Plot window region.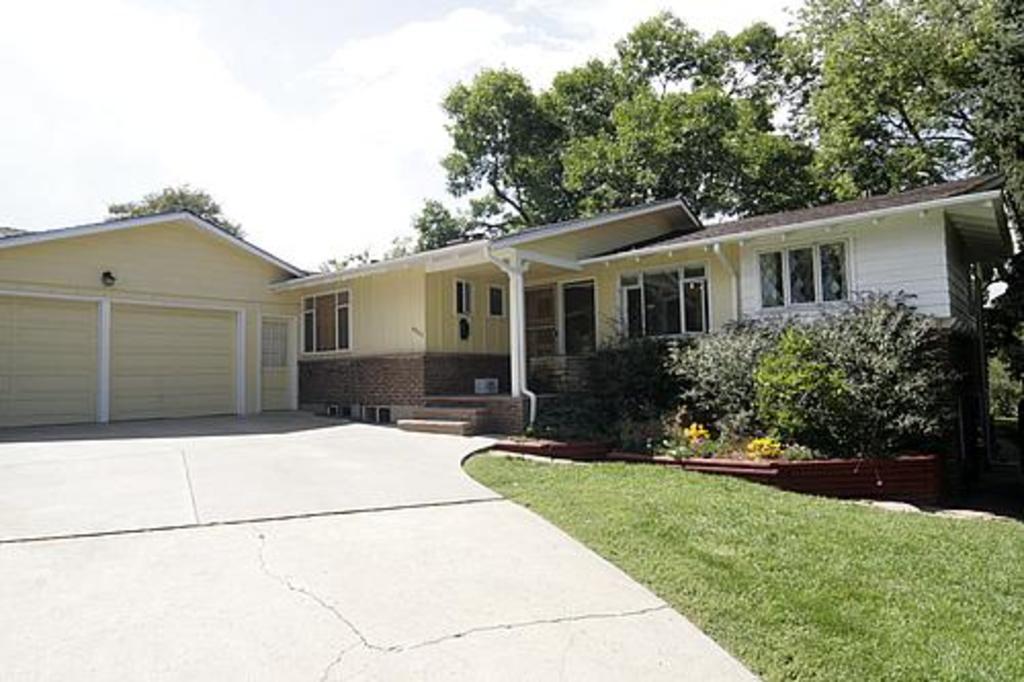
Plotted at l=303, t=289, r=352, b=354.
